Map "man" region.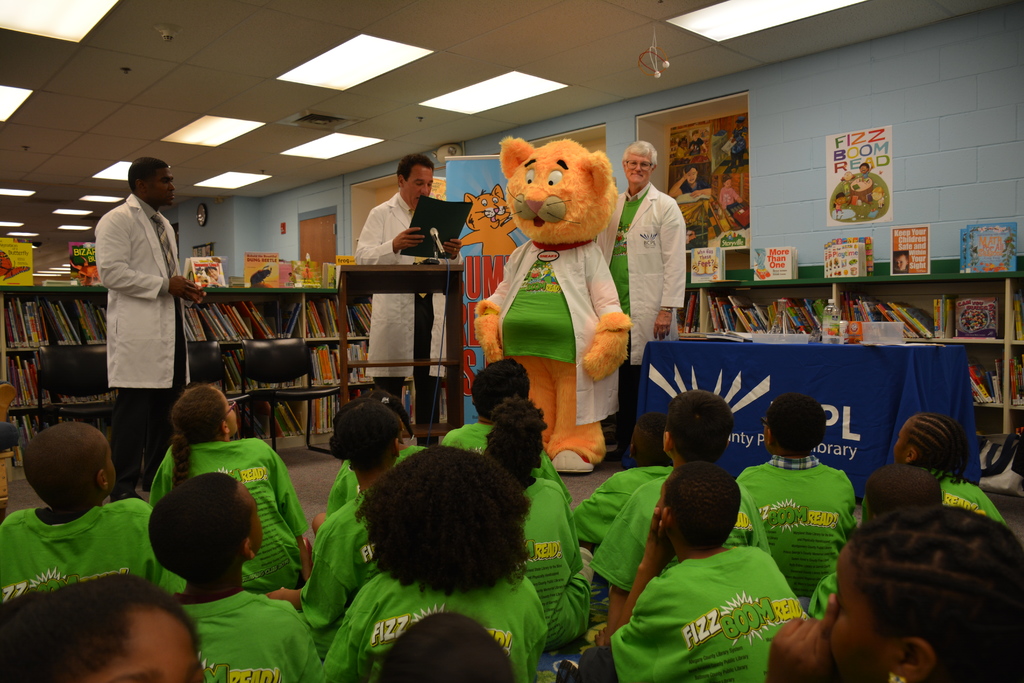
Mapped to box(349, 150, 465, 443).
